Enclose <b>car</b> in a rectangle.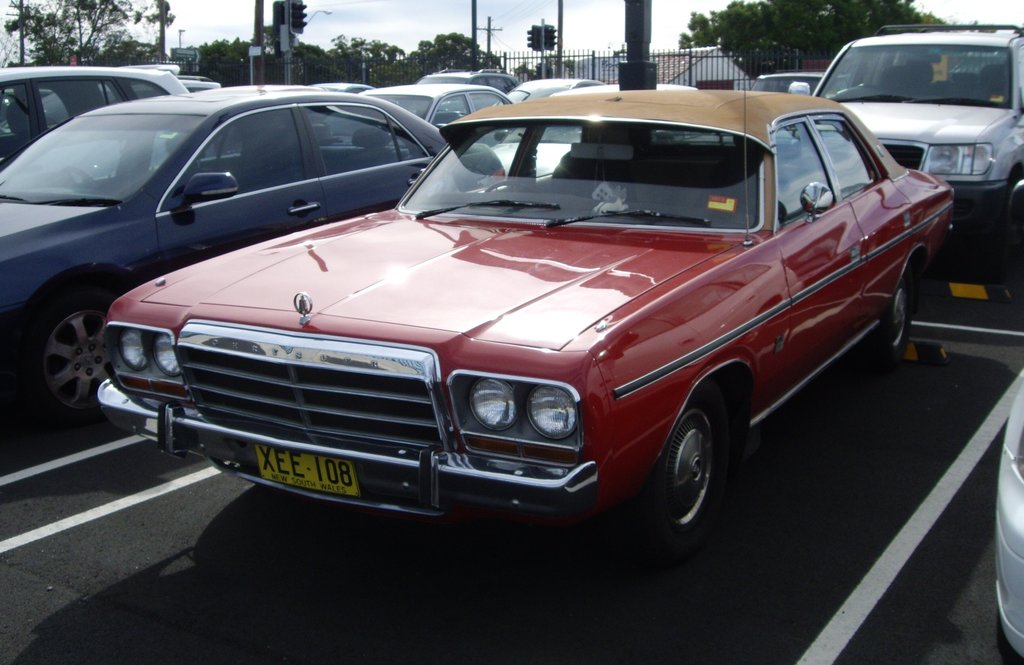
{"x1": 70, "y1": 99, "x2": 979, "y2": 558}.
